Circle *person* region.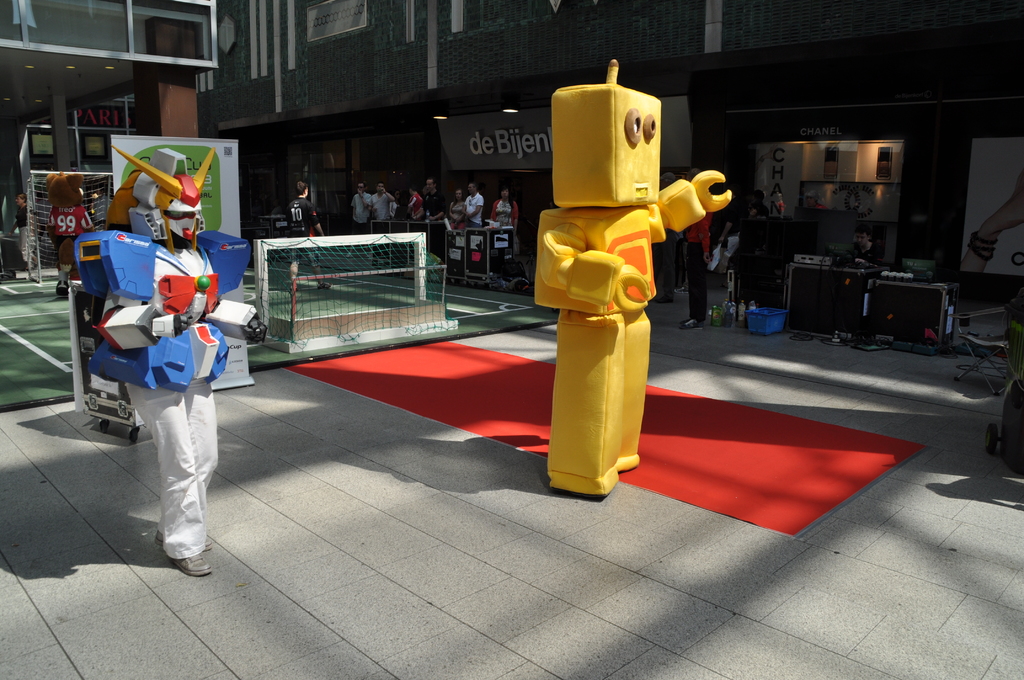
Region: l=10, t=191, r=41, b=269.
